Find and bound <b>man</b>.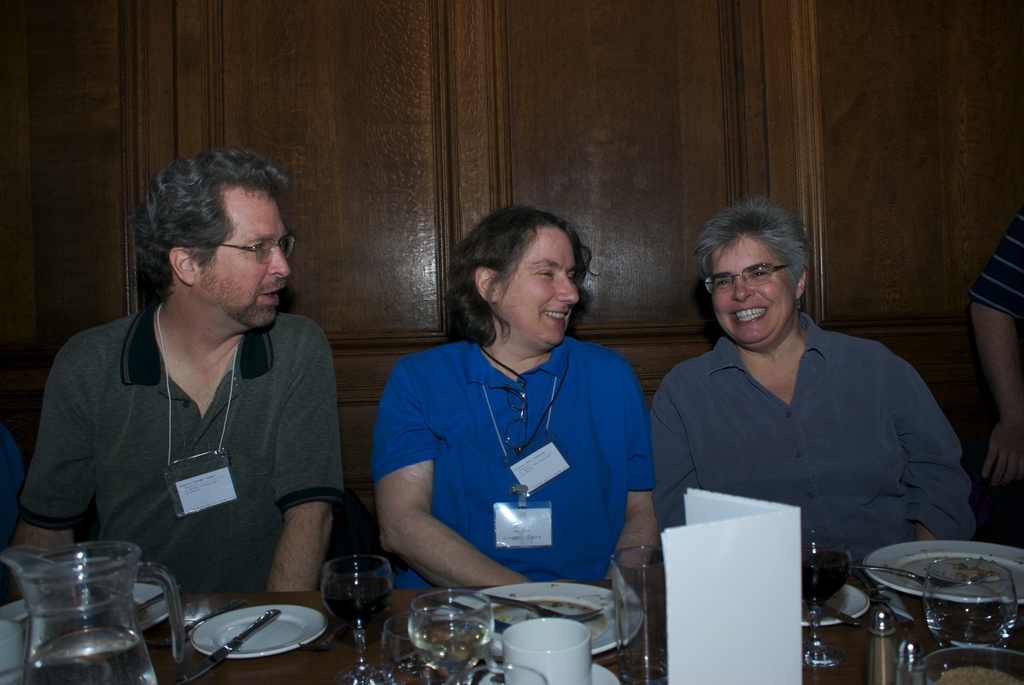
Bound: select_region(374, 204, 660, 595).
